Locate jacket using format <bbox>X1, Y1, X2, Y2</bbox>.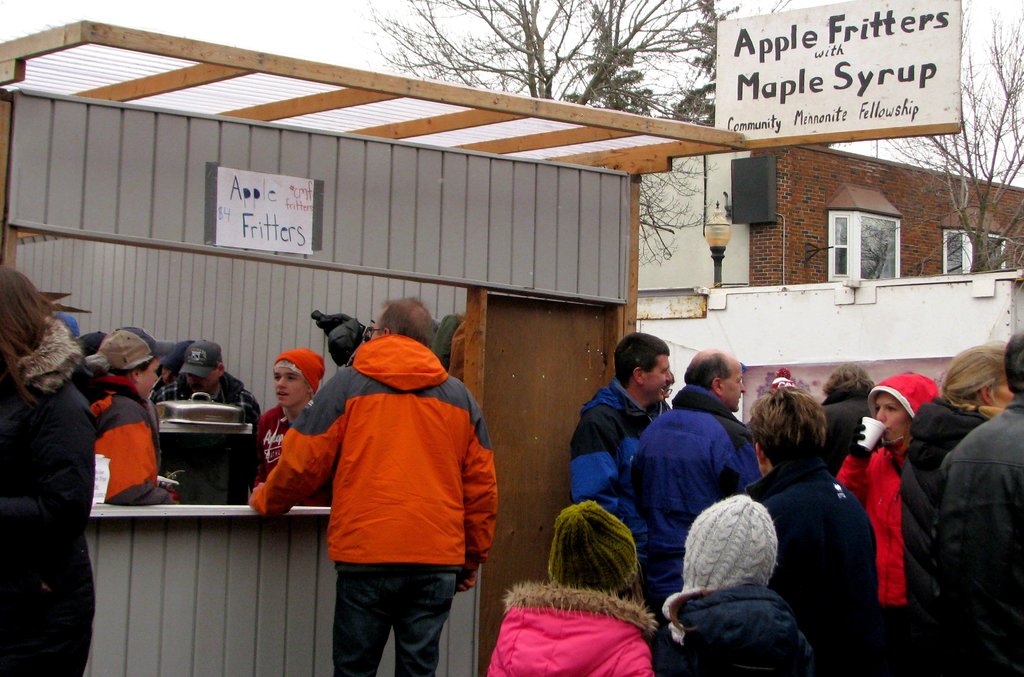
<bbox>900, 395, 986, 612</bbox>.
